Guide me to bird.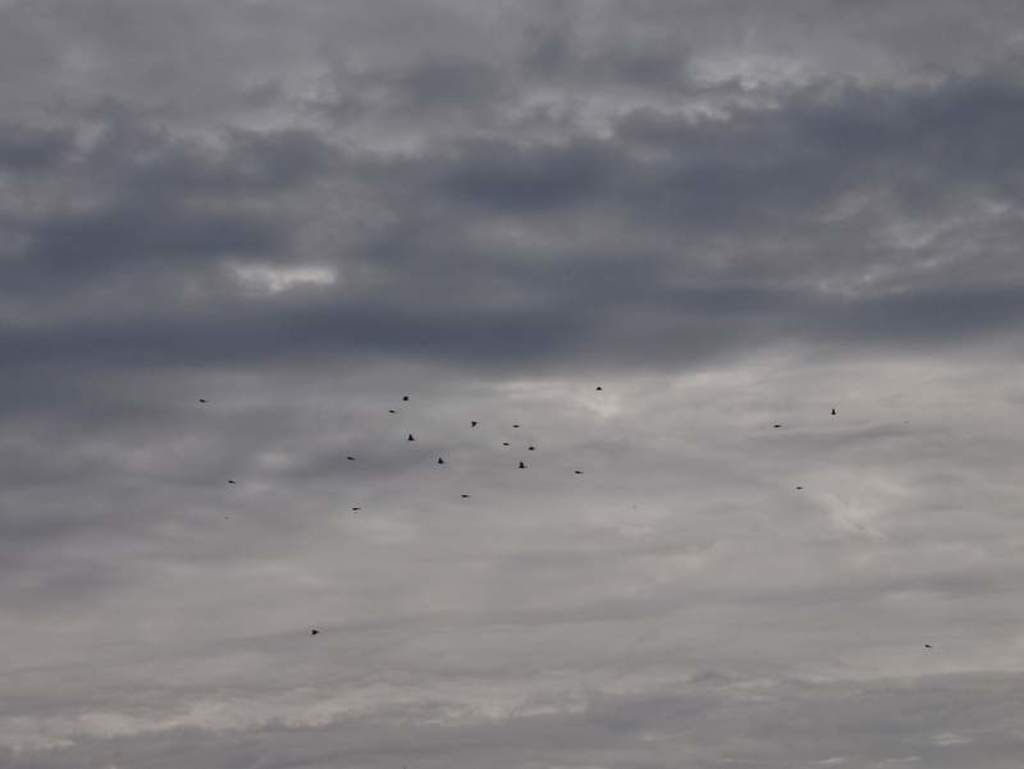
Guidance: bbox=[312, 632, 315, 636].
